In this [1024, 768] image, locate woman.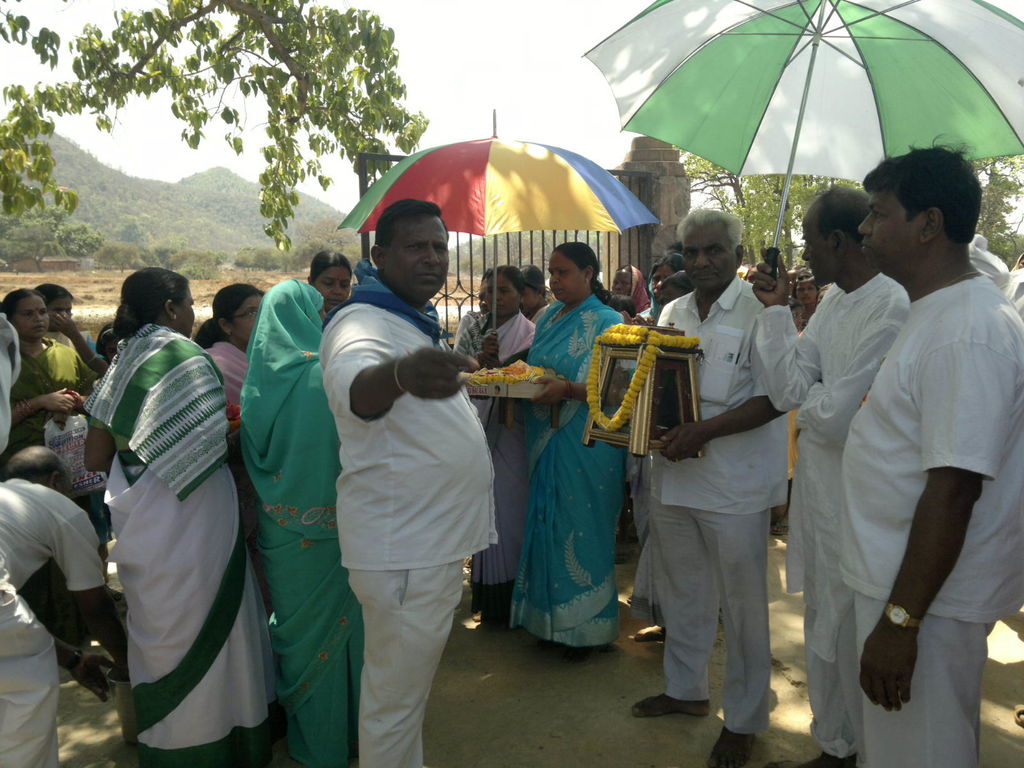
Bounding box: region(517, 262, 552, 318).
